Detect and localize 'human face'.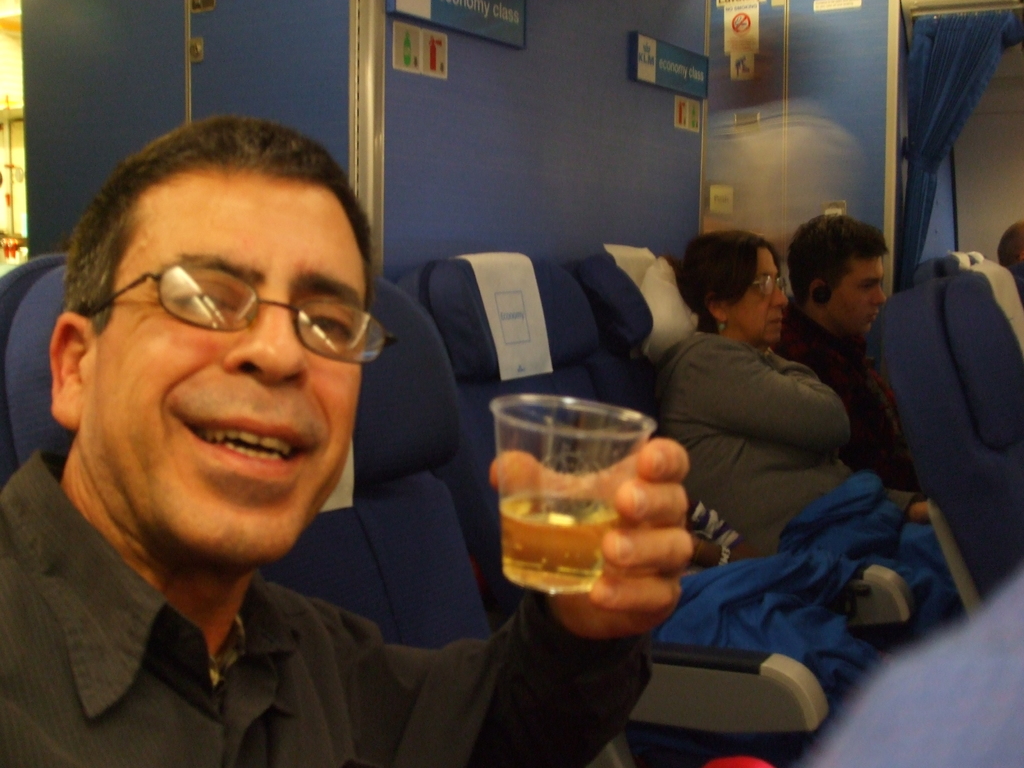
Localized at locate(731, 247, 788, 336).
